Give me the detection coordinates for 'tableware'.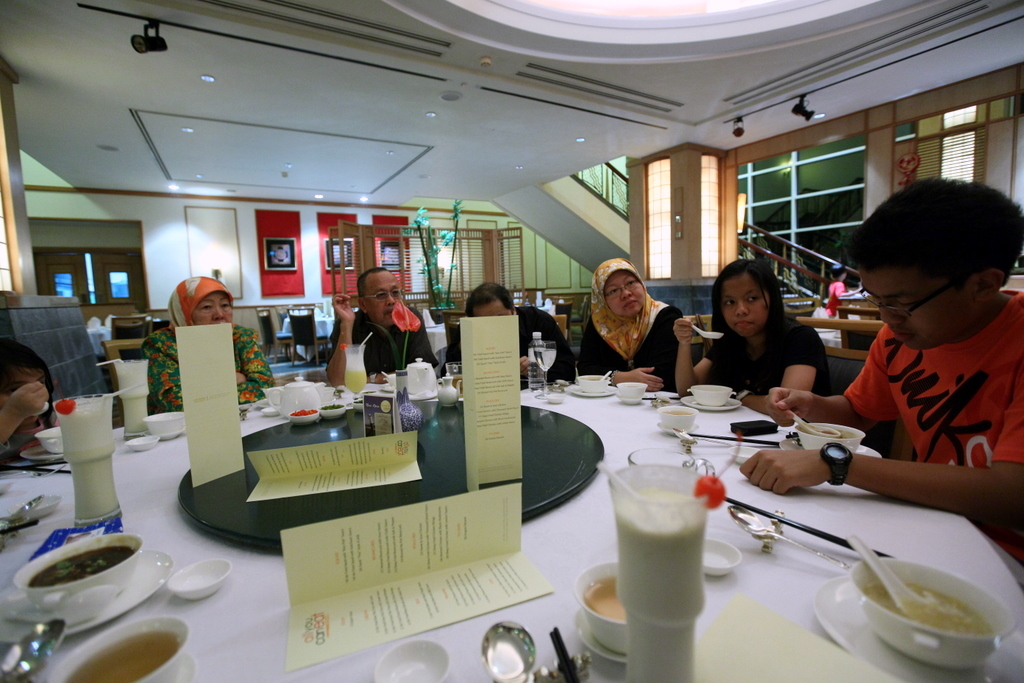
15, 515, 156, 649.
